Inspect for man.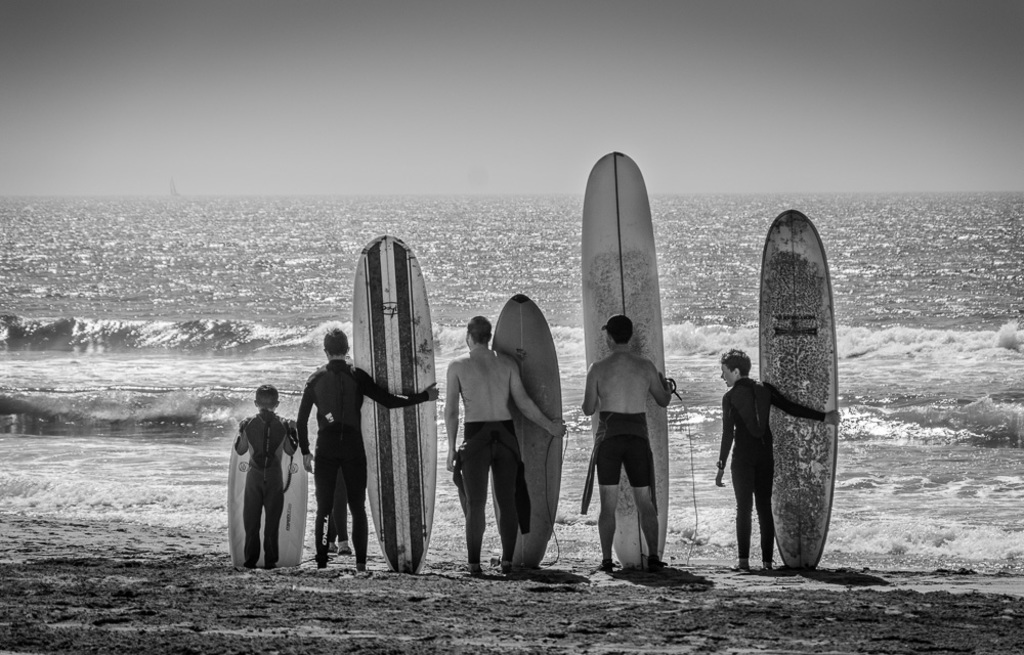
Inspection: l=584, t=314, r=670, b=572.
